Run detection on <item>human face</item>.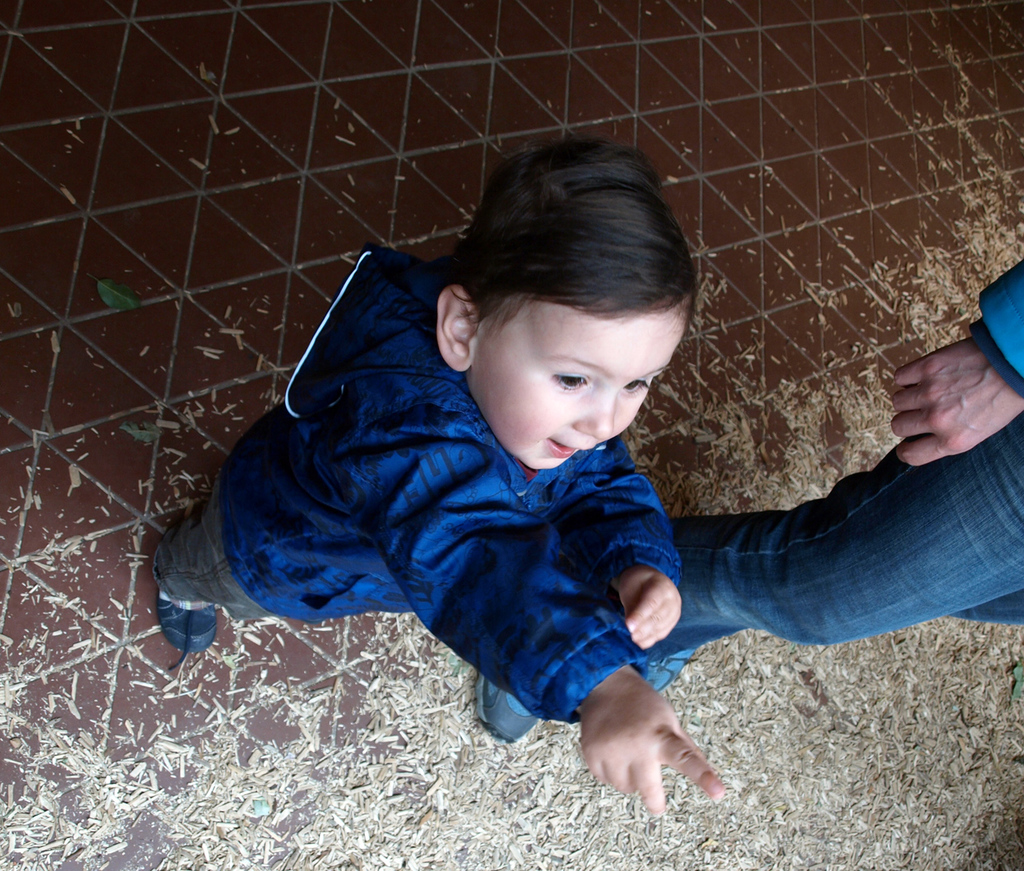
Result: bbox=[475, 306, 682, 473].
